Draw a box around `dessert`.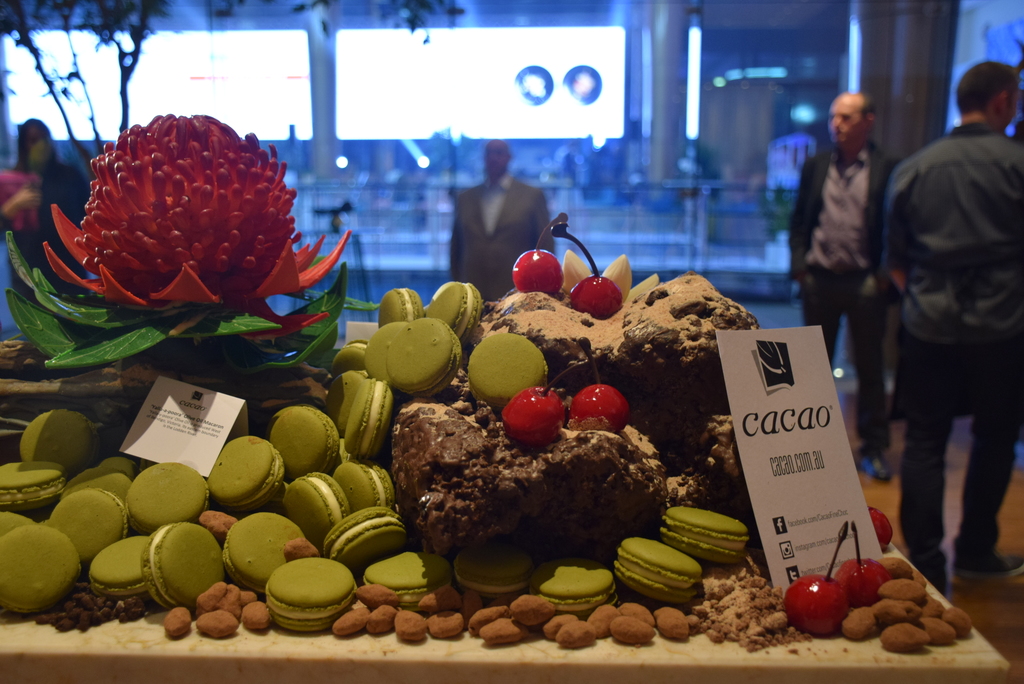
Rect(785, 573, 840, 635).
